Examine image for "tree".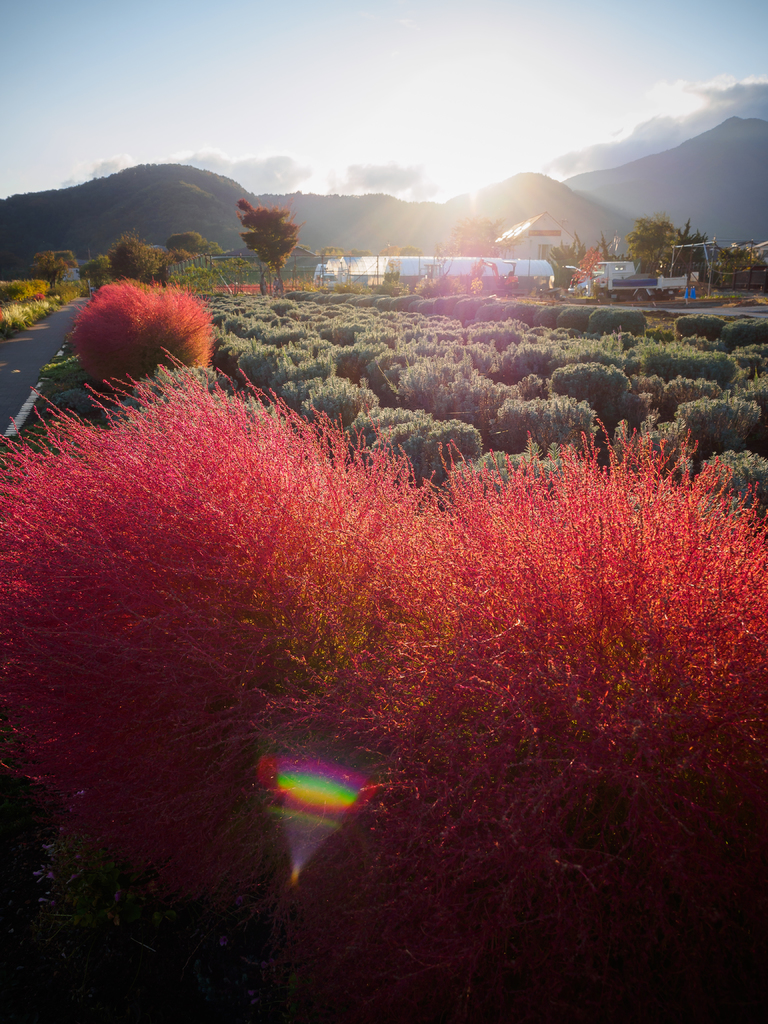
Examination result: x1=32 y1=245 x2=77 y2=294.
